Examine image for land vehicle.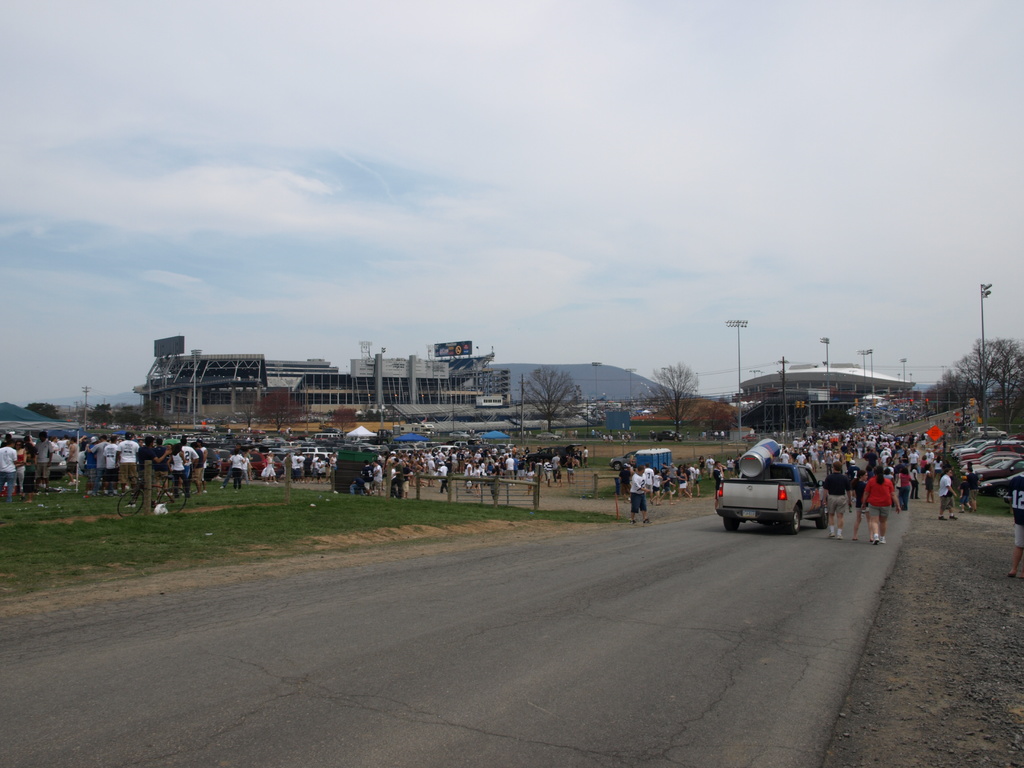
Examination result: x1=611 y1=450 x2=635 y2=471.
